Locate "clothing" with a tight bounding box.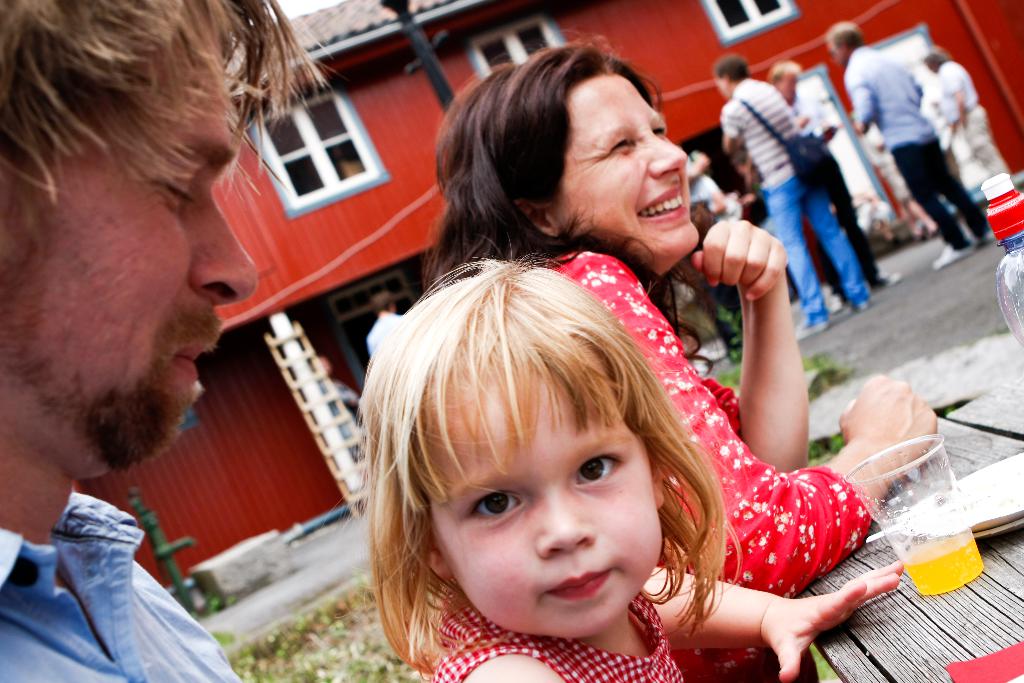
(x1=433, y1=585, x2=799, y2=682).
